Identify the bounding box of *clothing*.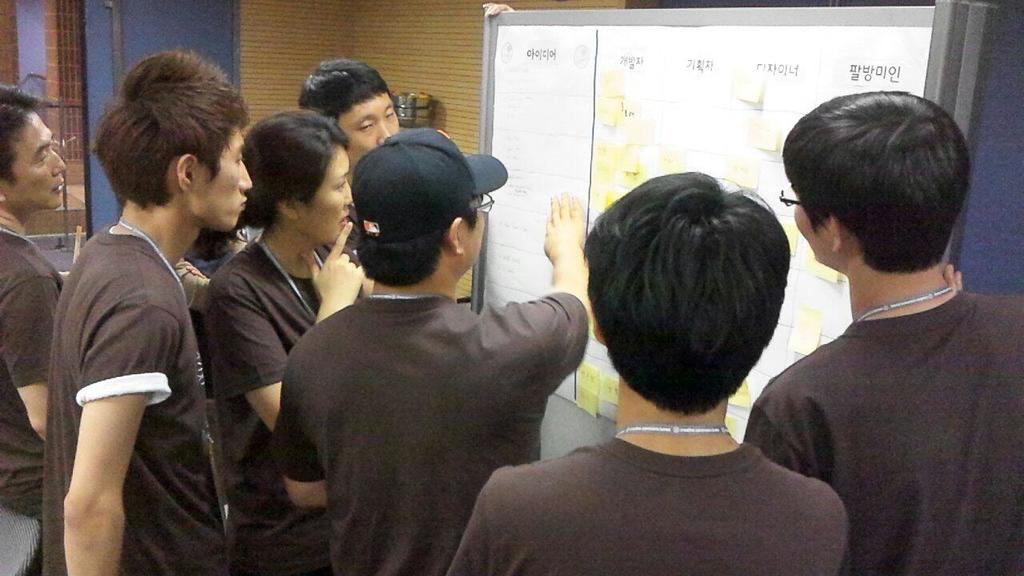
{"x1": 0, "y1": 220, "x2": 66, "y2": 520}.
